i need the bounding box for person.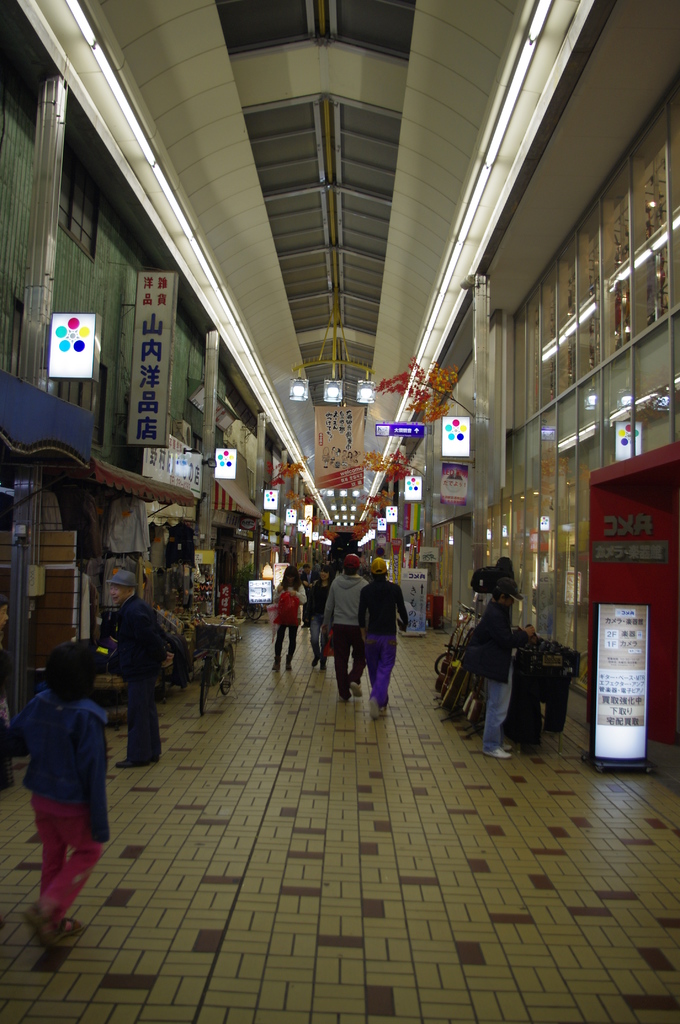
Here it is: locate(307, 563, 333, 668).
